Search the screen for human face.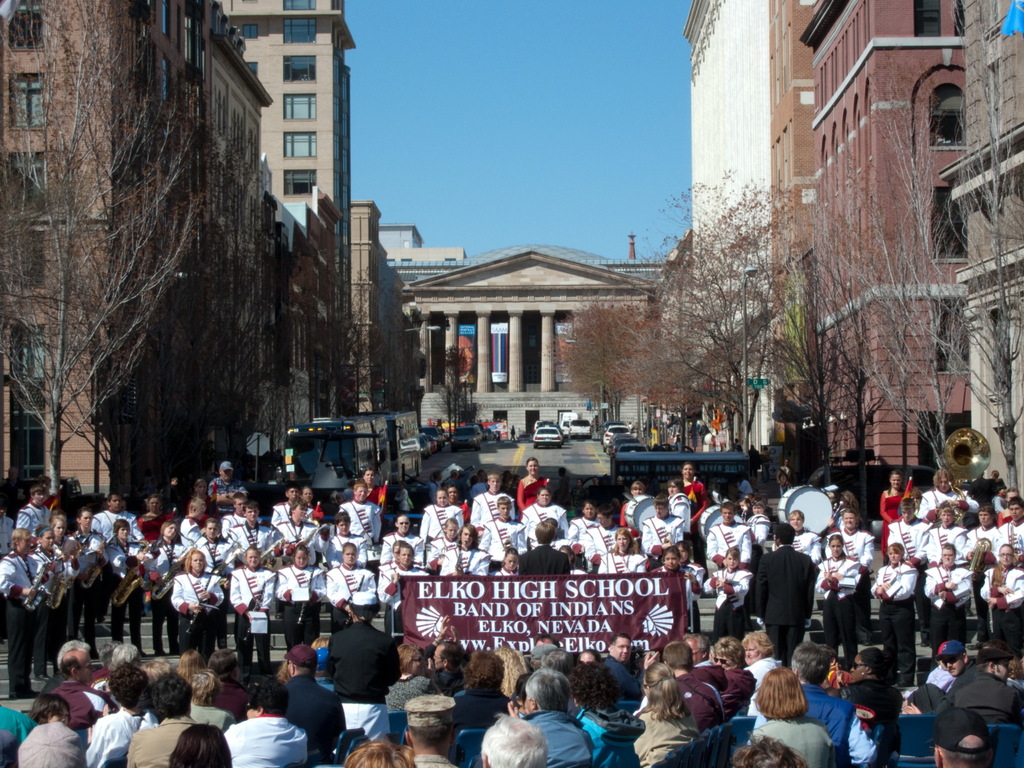
Found at left=671, top=543, right=690, bottom=567.
